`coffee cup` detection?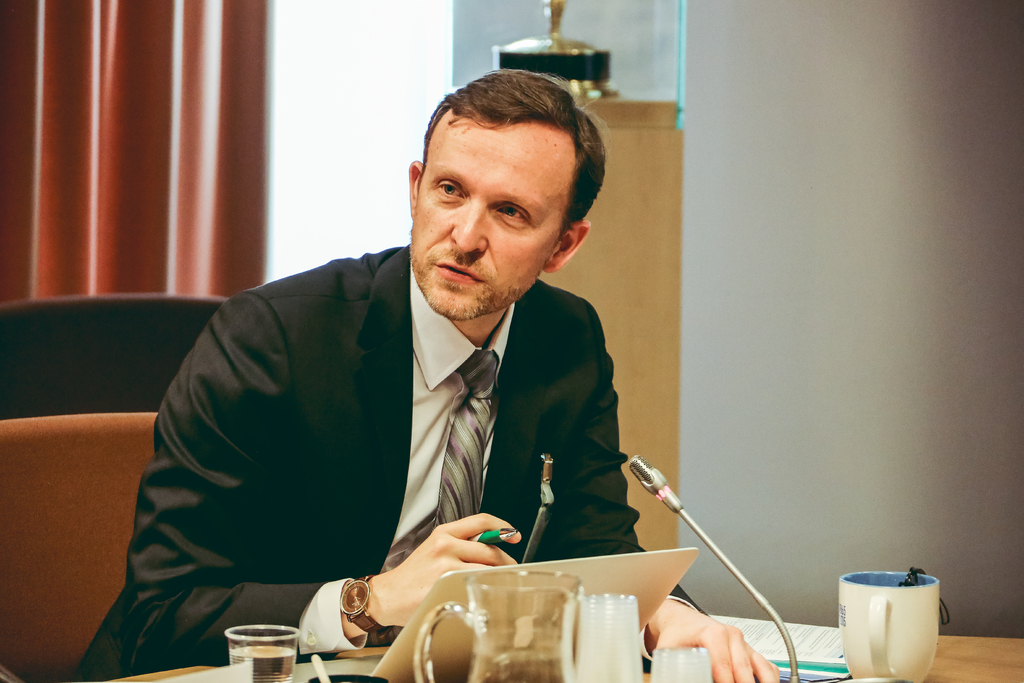
(left=838, top=568, right=943, bottom=682)
